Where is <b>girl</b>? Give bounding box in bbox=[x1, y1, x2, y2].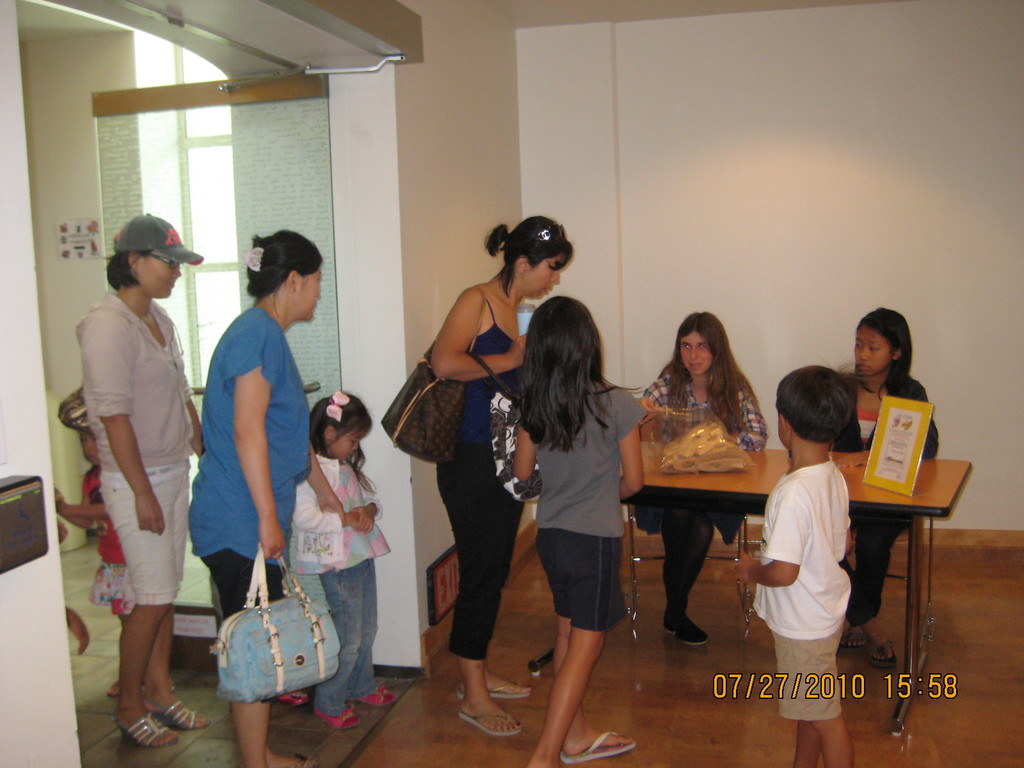
bbox=[188, 228, 345, 767].
